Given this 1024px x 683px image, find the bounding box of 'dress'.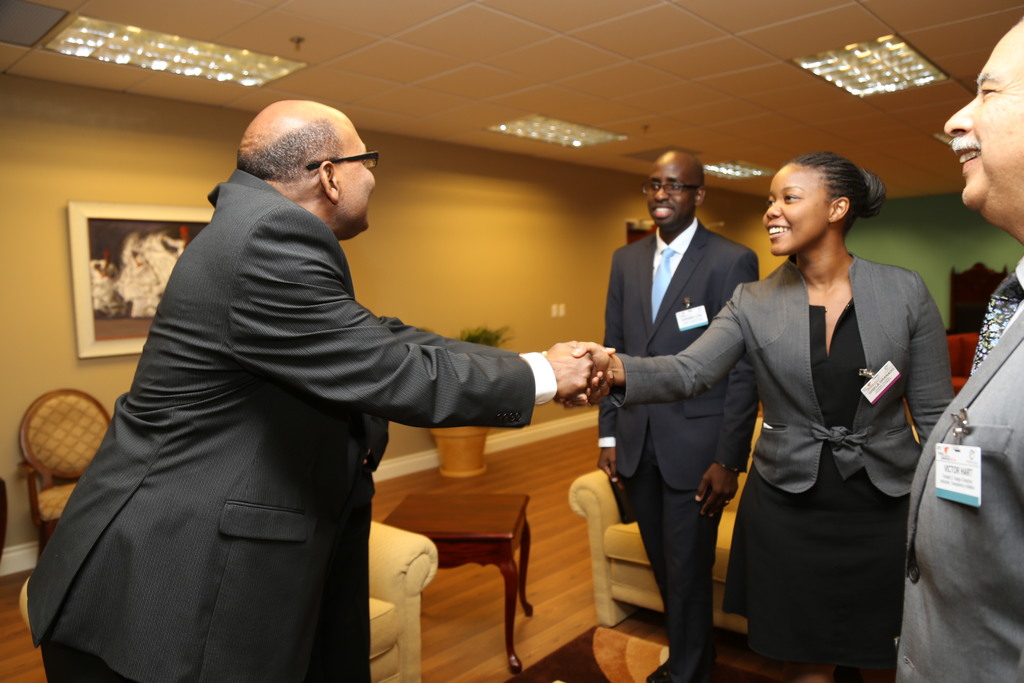
723 300 911 670.
